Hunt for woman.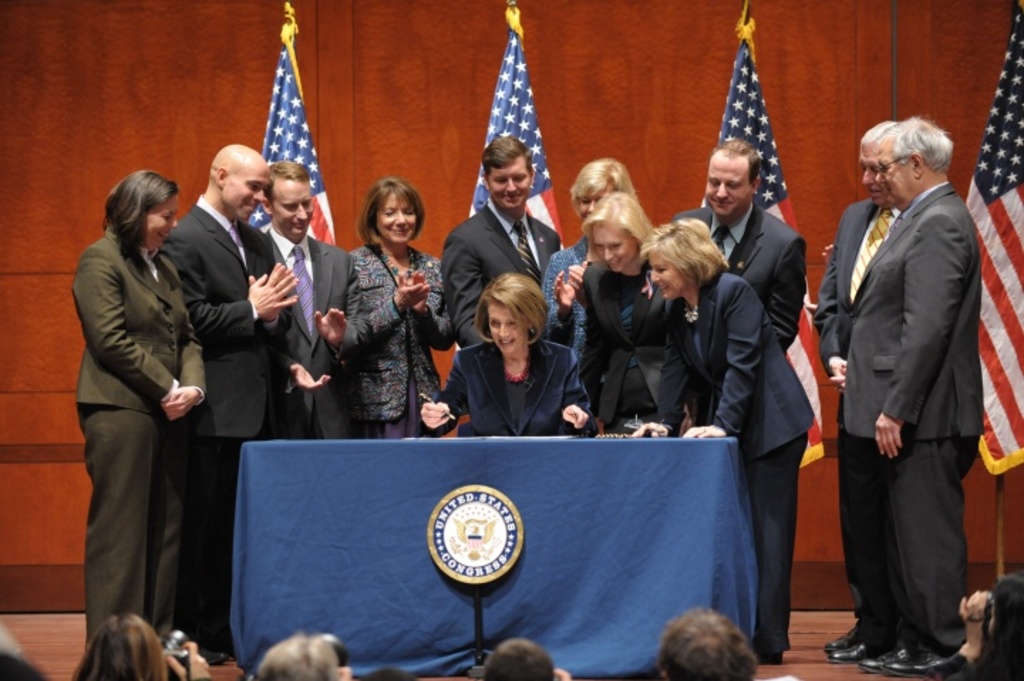
Hunted down at <bbox>71, 146, 206, 671</bbox>.
